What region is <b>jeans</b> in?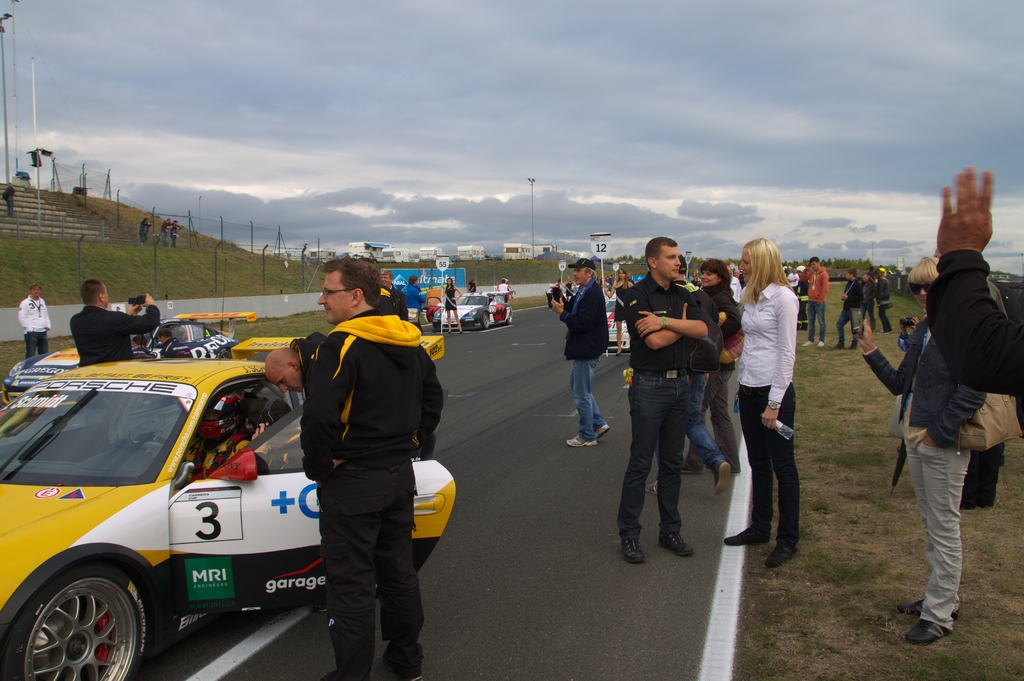
x1=23, y1=330, x2=51, y2=357.
